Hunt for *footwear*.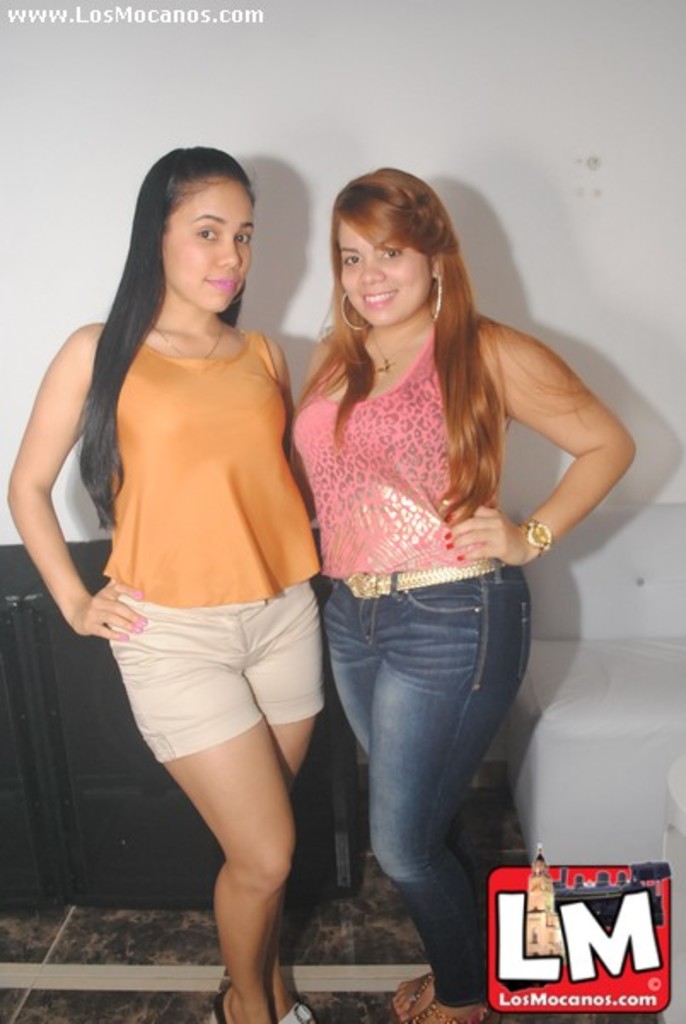
Hunted down at x1=401, y1=998, x2=497, y2=1022.
